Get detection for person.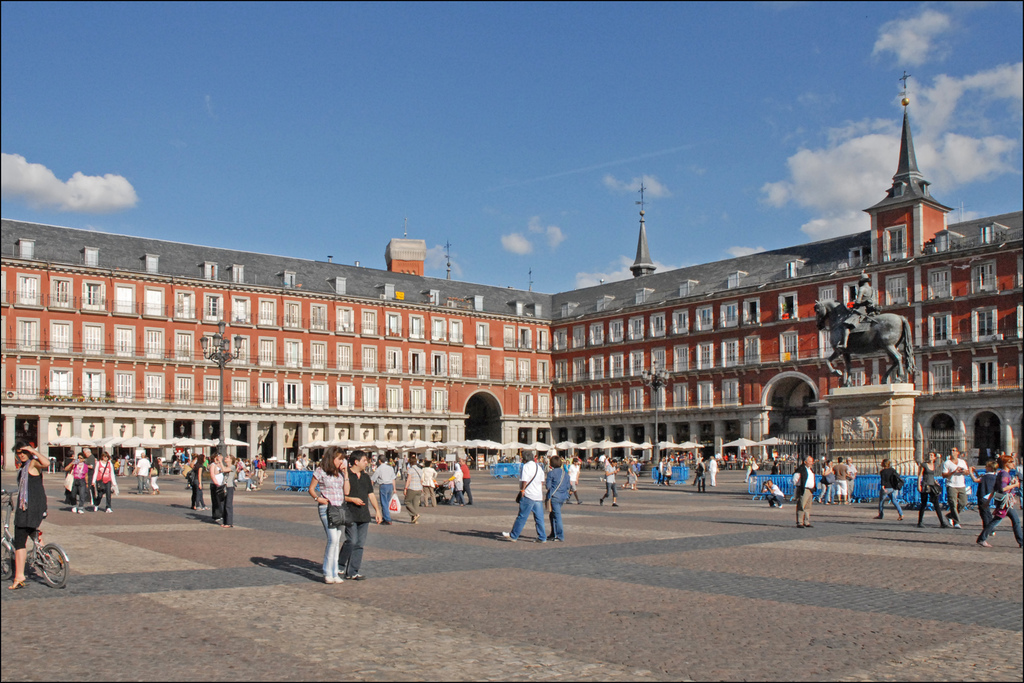
Detection: detection(763, 481, 781, 506).
